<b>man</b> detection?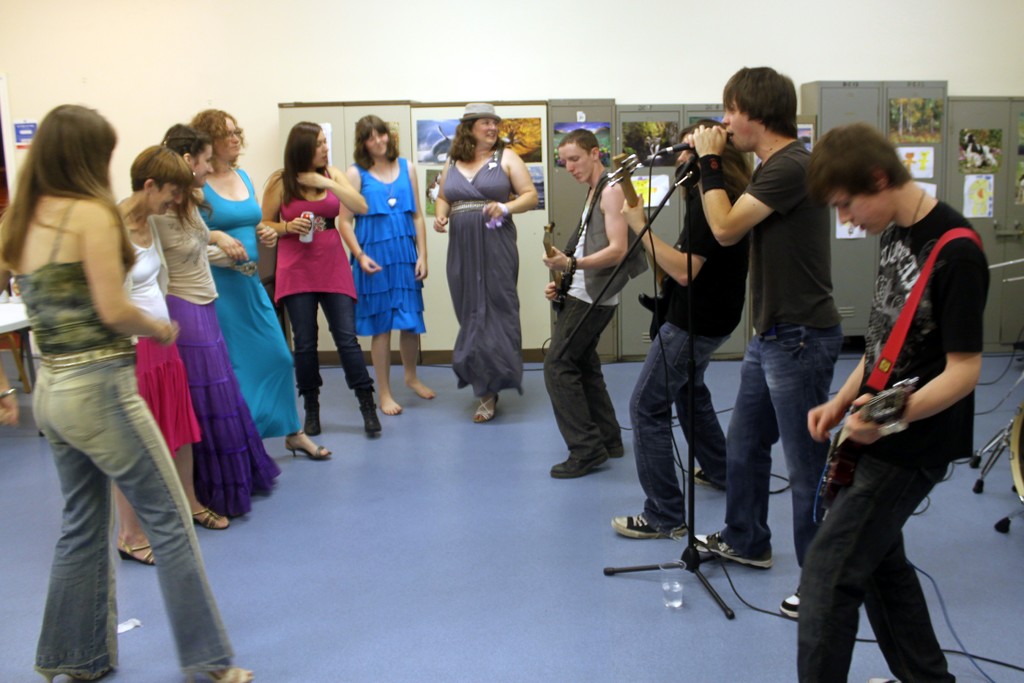
[801,116,993,682]
